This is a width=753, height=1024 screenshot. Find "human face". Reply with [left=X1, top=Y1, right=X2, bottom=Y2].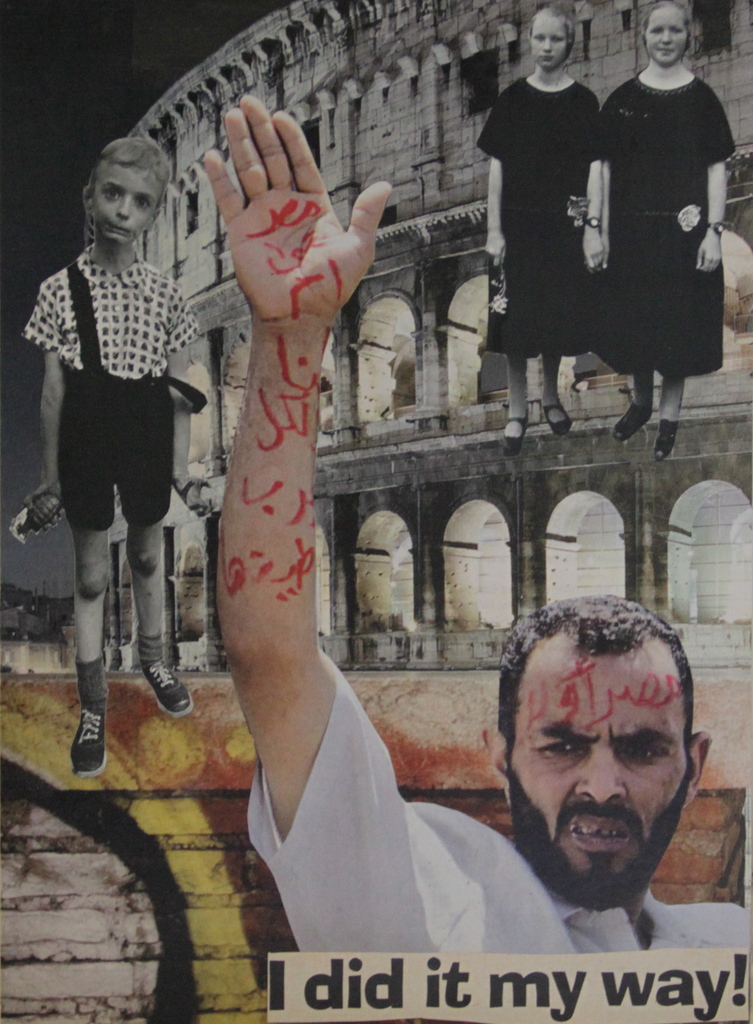
[left=507, top=614, right=695, bottom=893].
